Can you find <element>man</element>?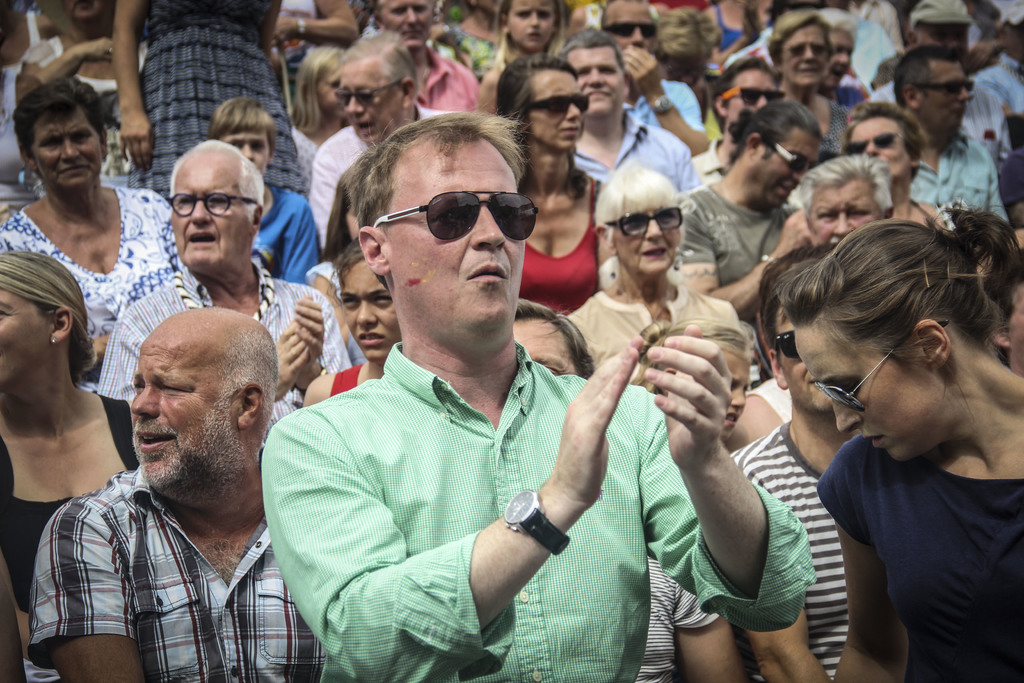
Yes, bounding box: bbox=[672, 107, 840, 322].
